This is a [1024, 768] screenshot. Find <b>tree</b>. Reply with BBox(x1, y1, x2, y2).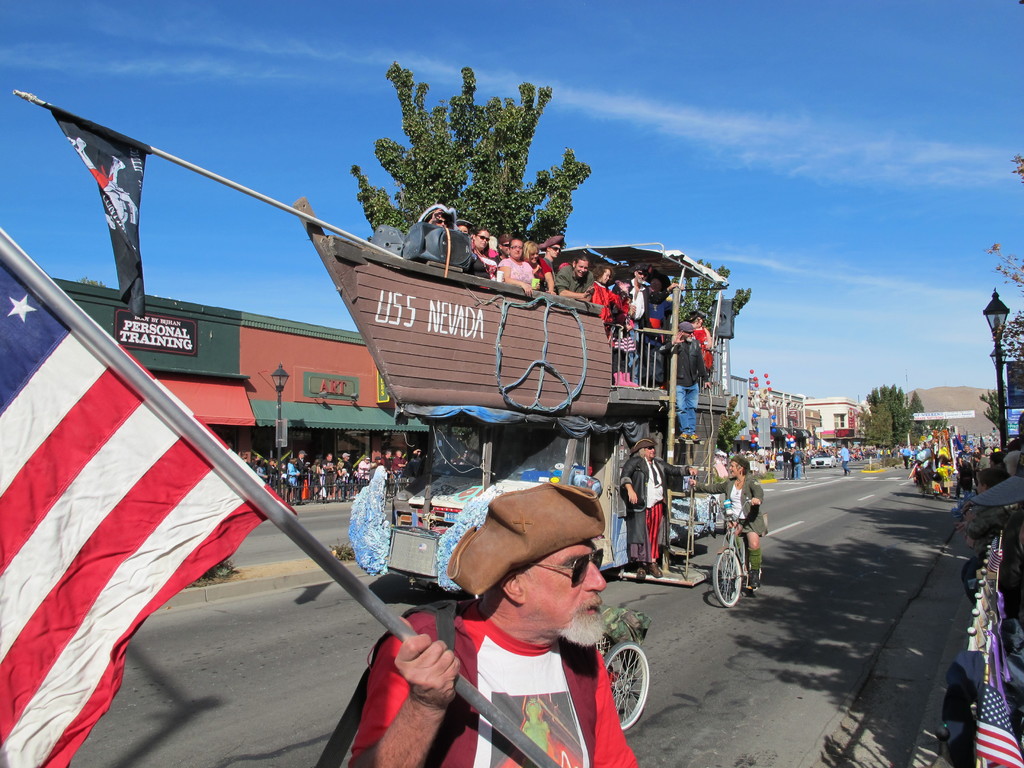
BBox(674, 259, 746, 446).
